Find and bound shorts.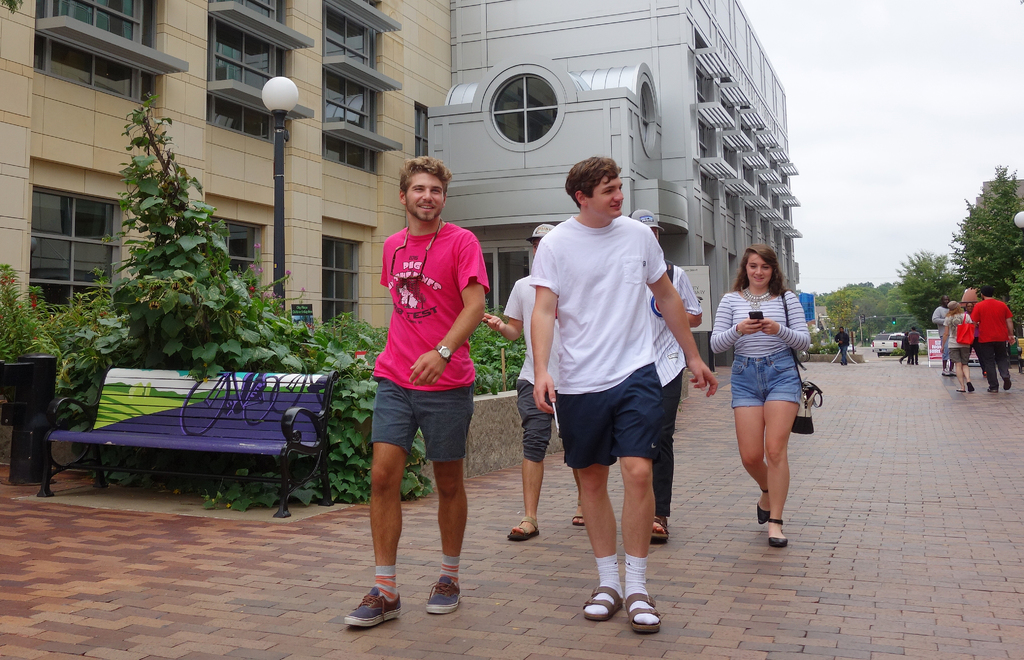
Bound: [951, 345, 970, 362].
